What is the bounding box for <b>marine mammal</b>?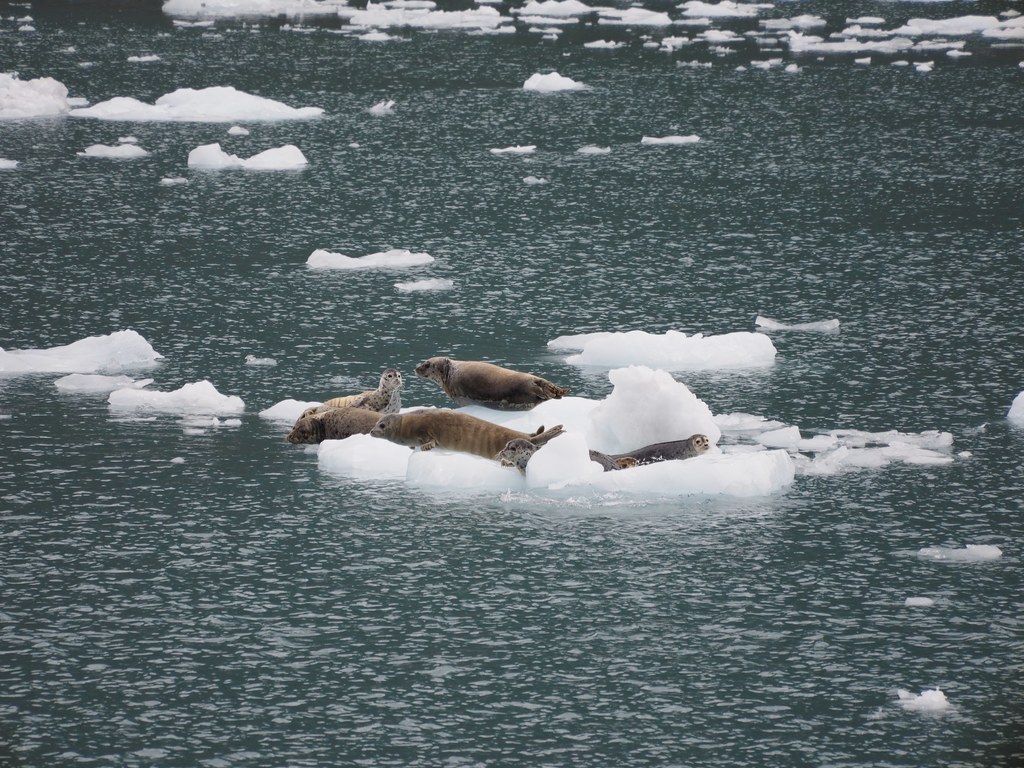
crop(413, 356, 563, 413).
